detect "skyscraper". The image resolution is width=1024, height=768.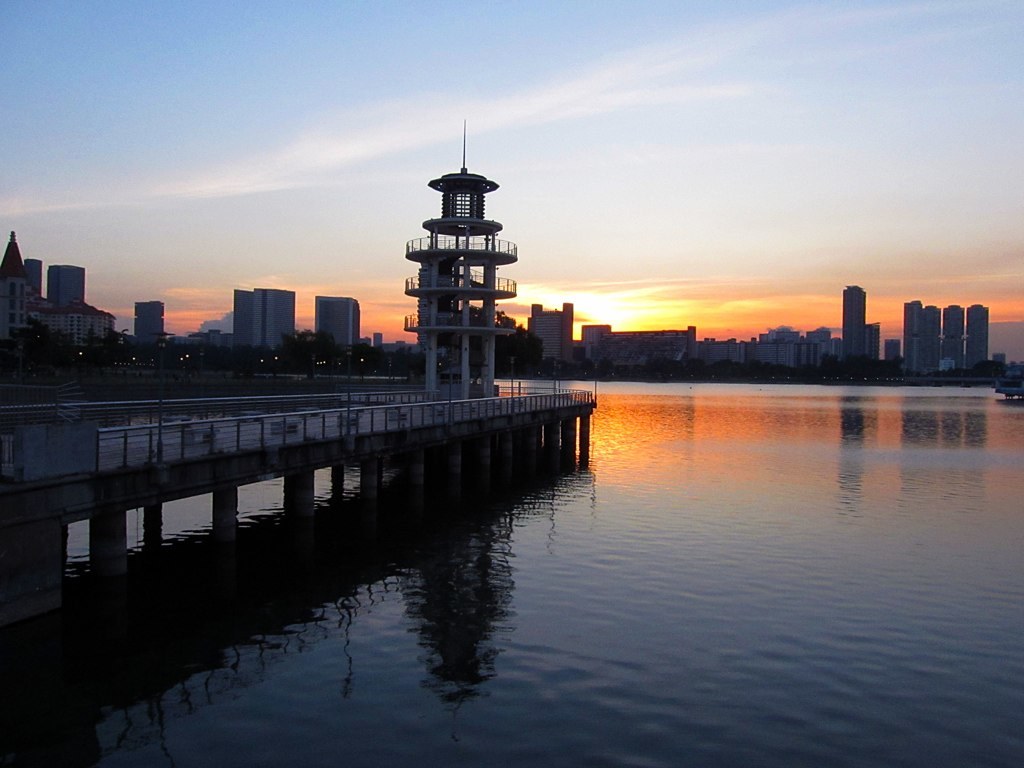
bbox=(315, 295, 368, 365).
